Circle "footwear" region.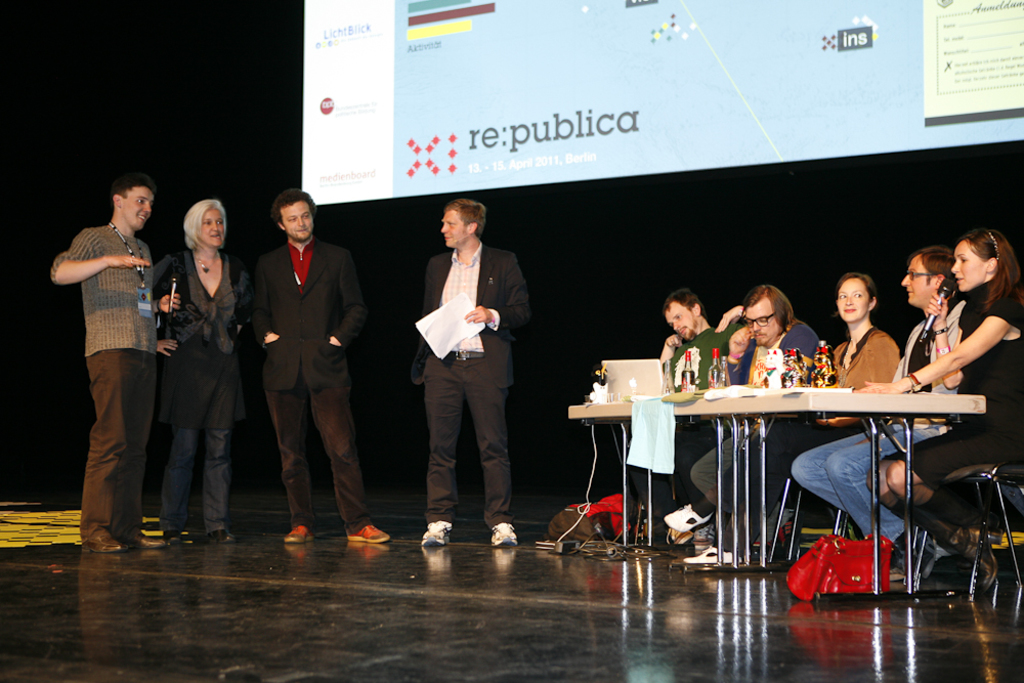
Region: crop(285, 523, 313, 545).
